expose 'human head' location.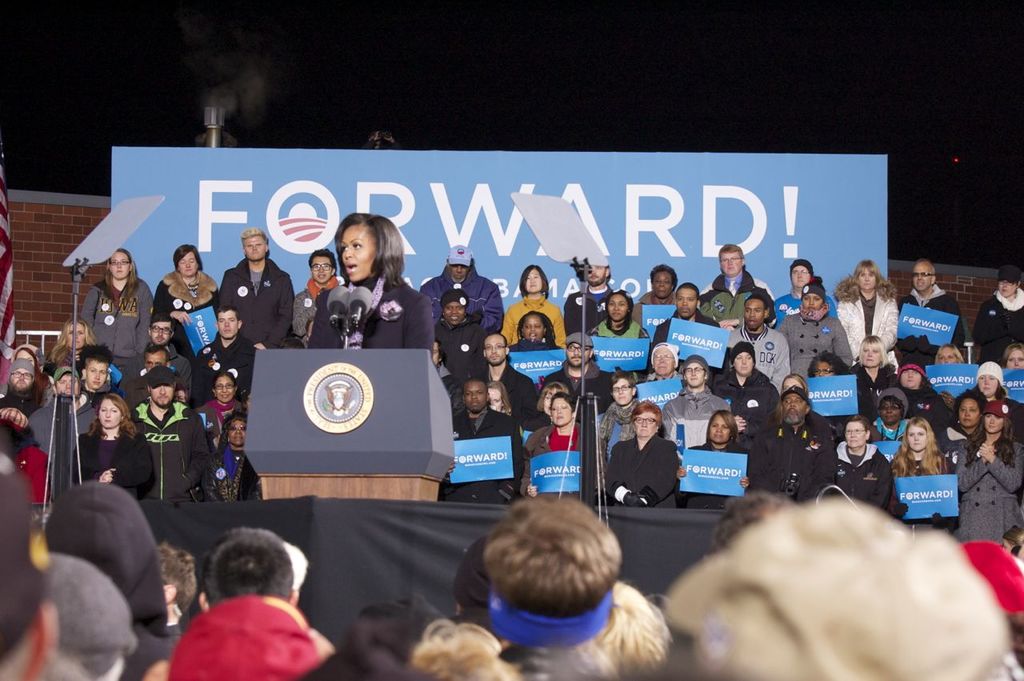
Exposed at 145, 347, 173, 375.
